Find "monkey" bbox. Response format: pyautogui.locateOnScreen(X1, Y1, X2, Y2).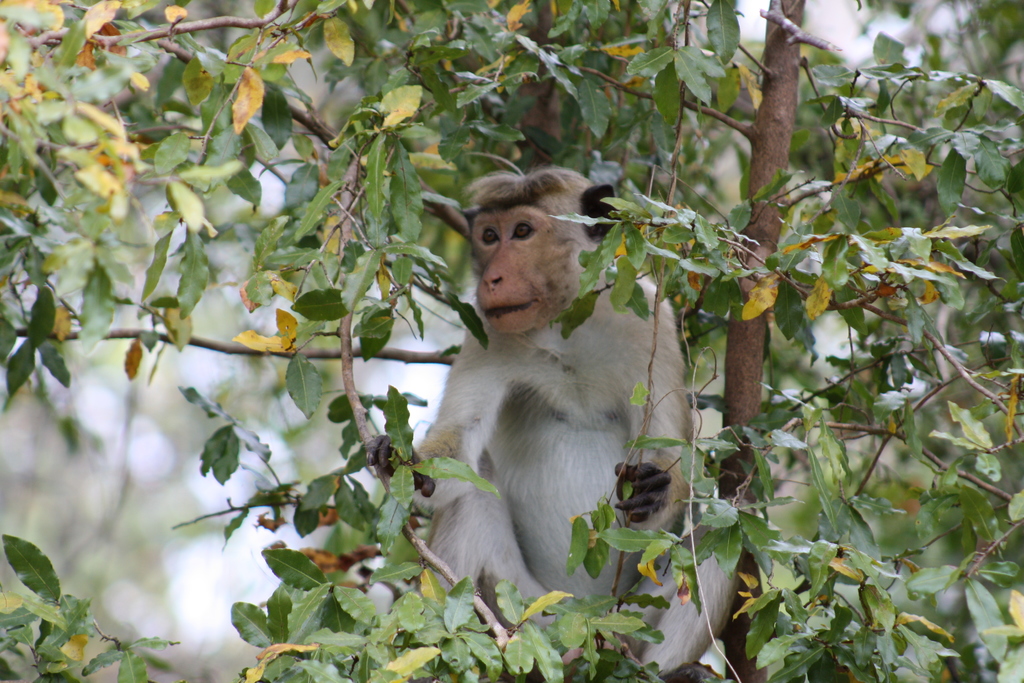
pyautogui.locateOnScreen(420, 163, 749, 682).
